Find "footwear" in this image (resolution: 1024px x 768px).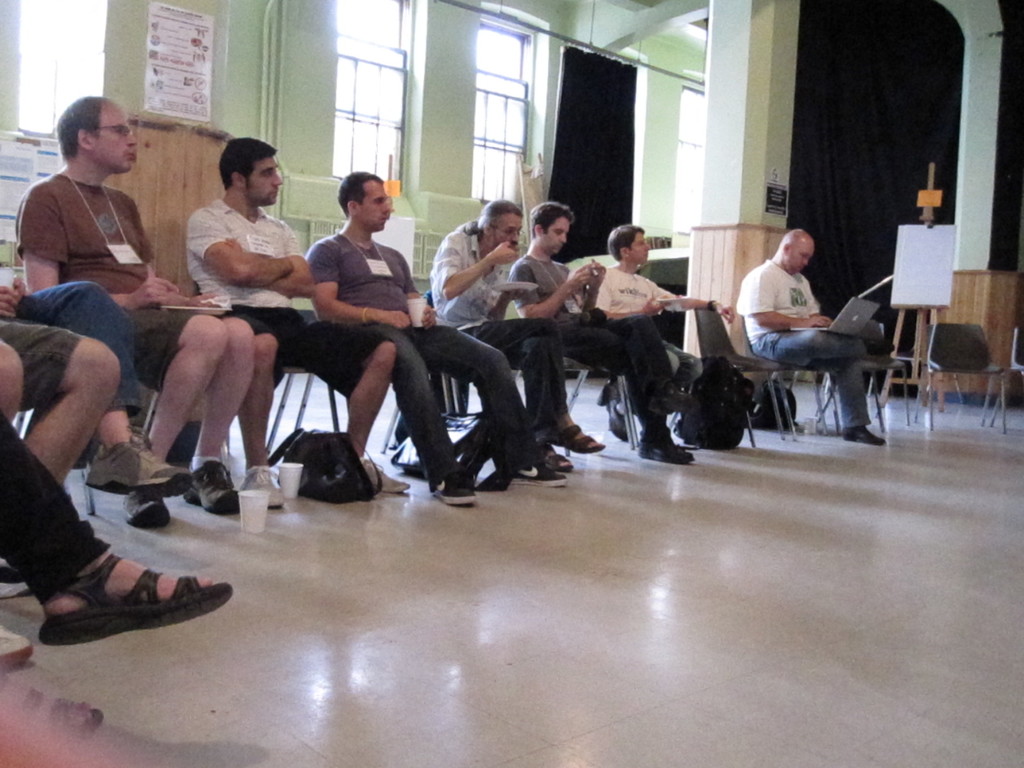
left=432, top=475, right=479, bottom=505.
